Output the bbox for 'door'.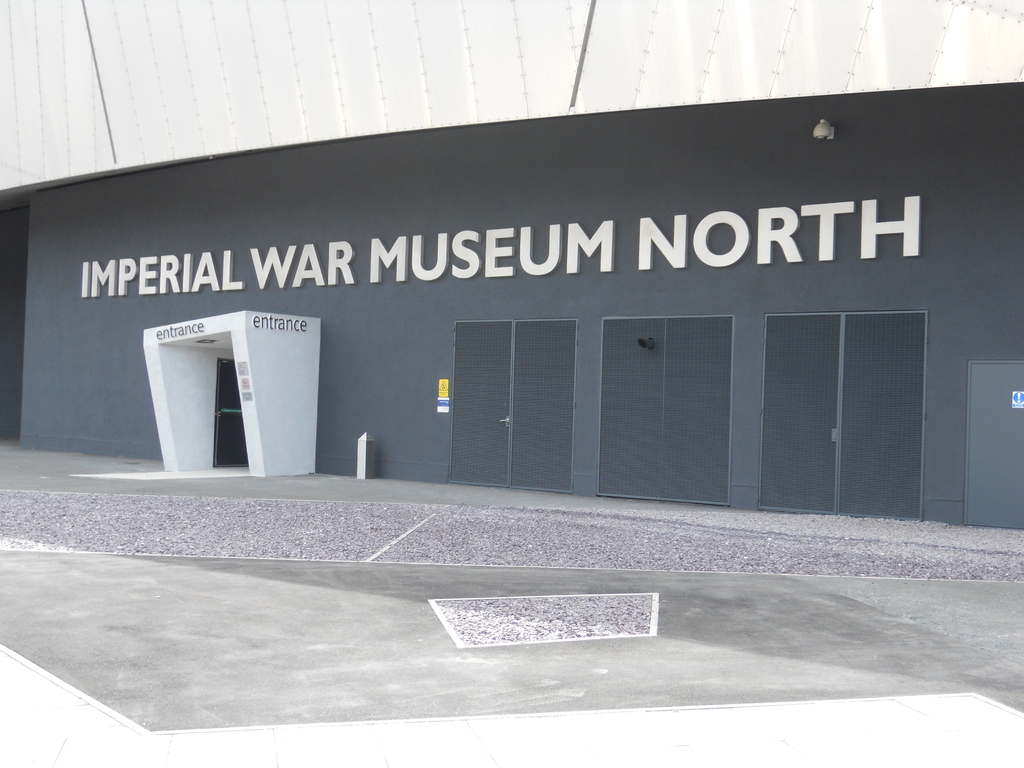
(x1=452, y1=318, x2=573, y2=492).
